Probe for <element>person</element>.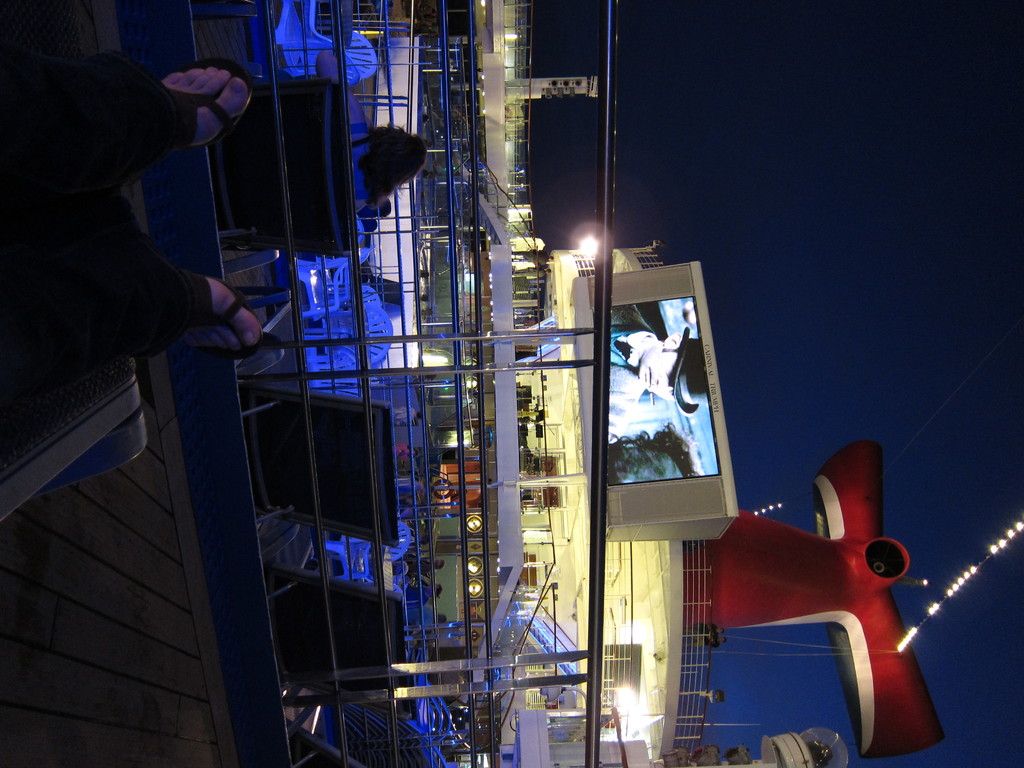
Probe result: 392:549:447:574.
